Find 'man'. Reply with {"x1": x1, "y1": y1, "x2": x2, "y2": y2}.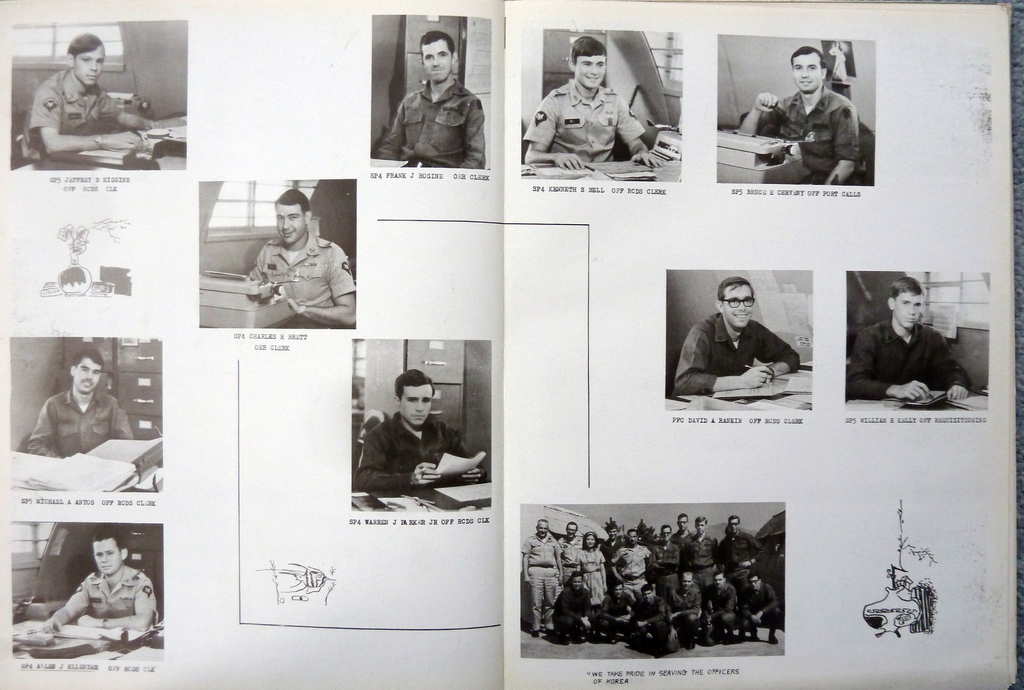
{"x1": 354, "y1": 371, "x2": 500, "y2": 498}.
